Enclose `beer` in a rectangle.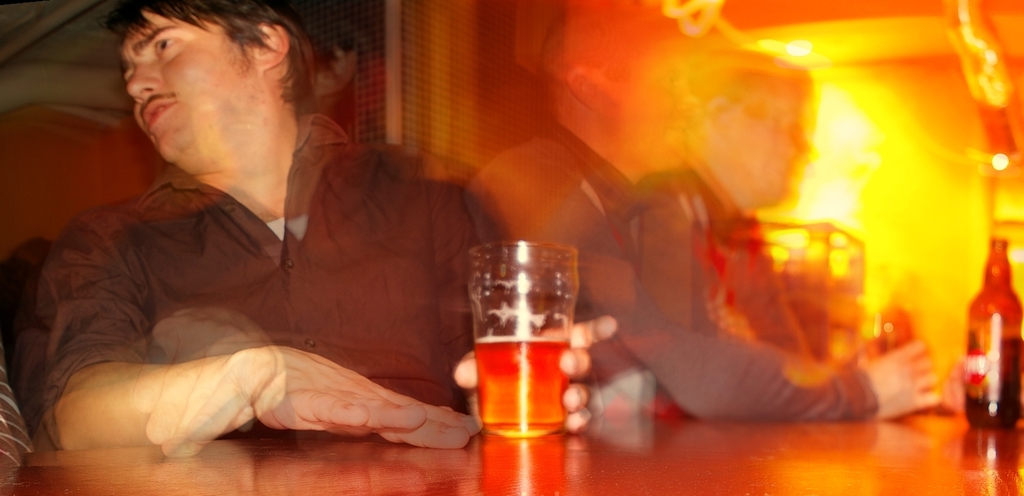
<region>472, 235, 572, 437</region>.
